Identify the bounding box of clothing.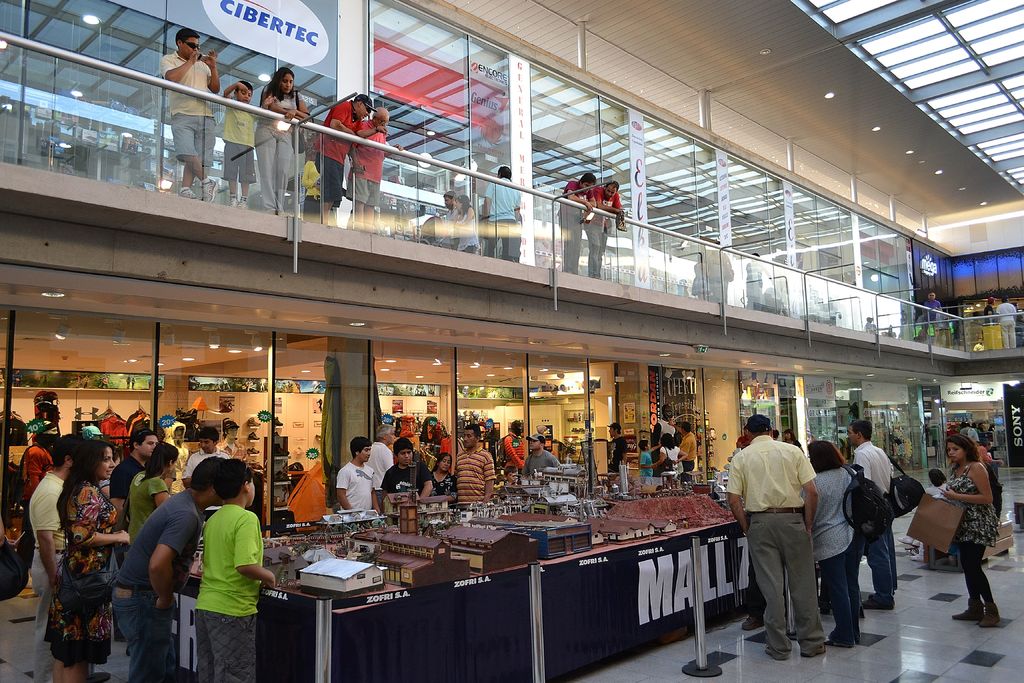
<region>378, 467, 421, 498</region>.
